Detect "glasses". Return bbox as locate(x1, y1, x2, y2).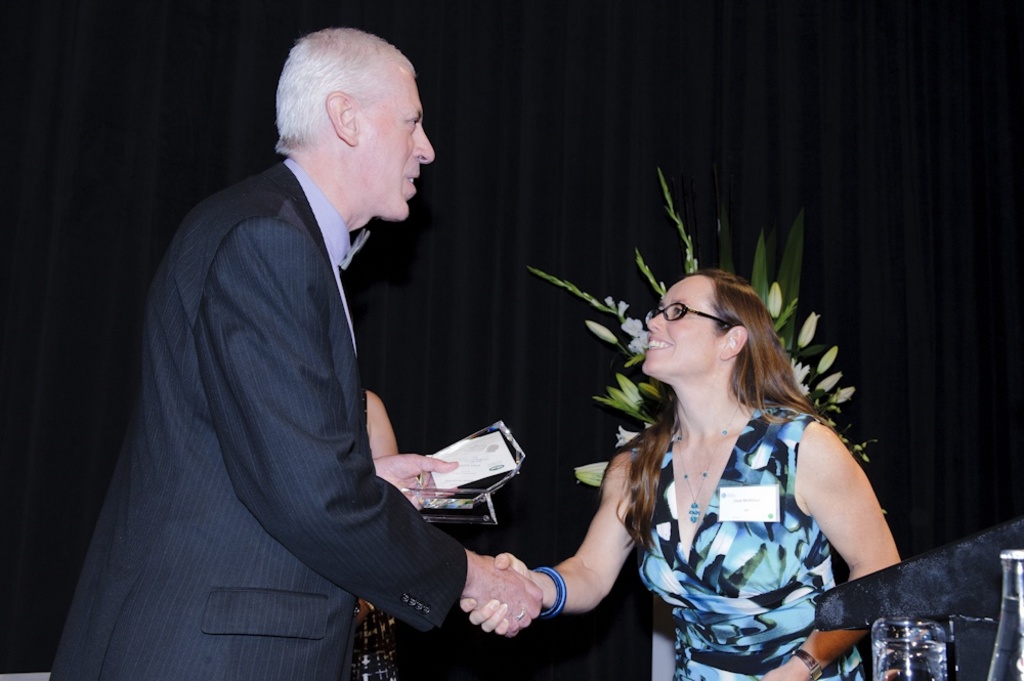
locate(641, 300, 731, 329).
